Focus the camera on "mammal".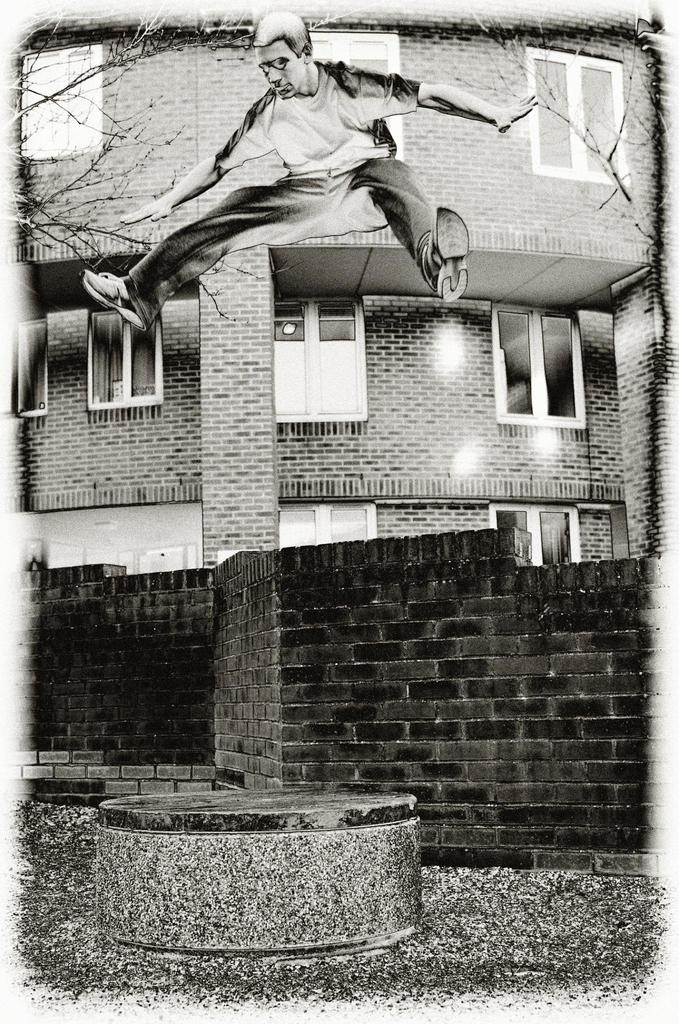
Focus region: rect(135, 38, 539, 335).
